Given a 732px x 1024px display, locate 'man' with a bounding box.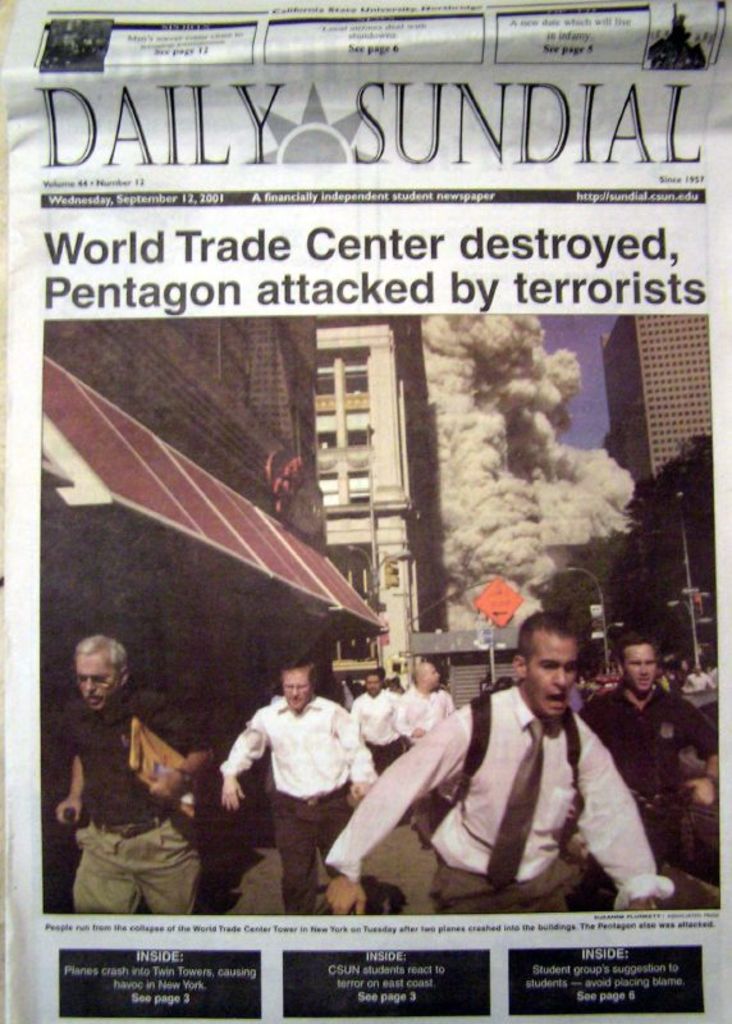
Located: x1=390, y1=616, x2=665, y2=920.
